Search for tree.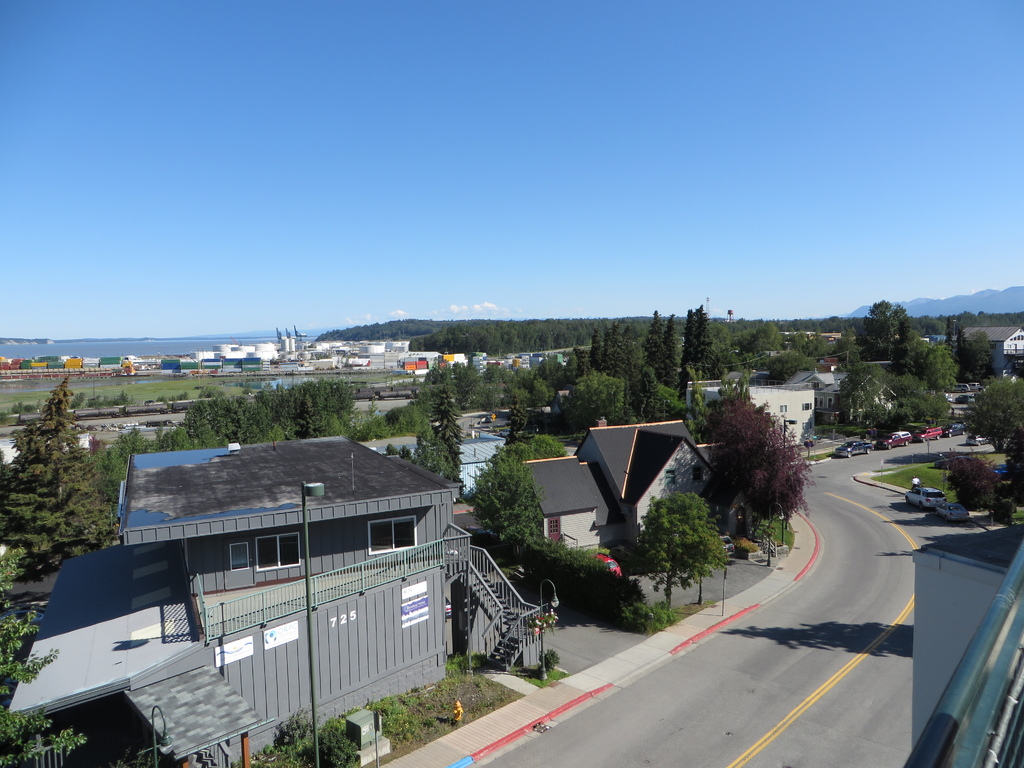
Found at x1=948, y1=452, x2=1003, y2=514.
